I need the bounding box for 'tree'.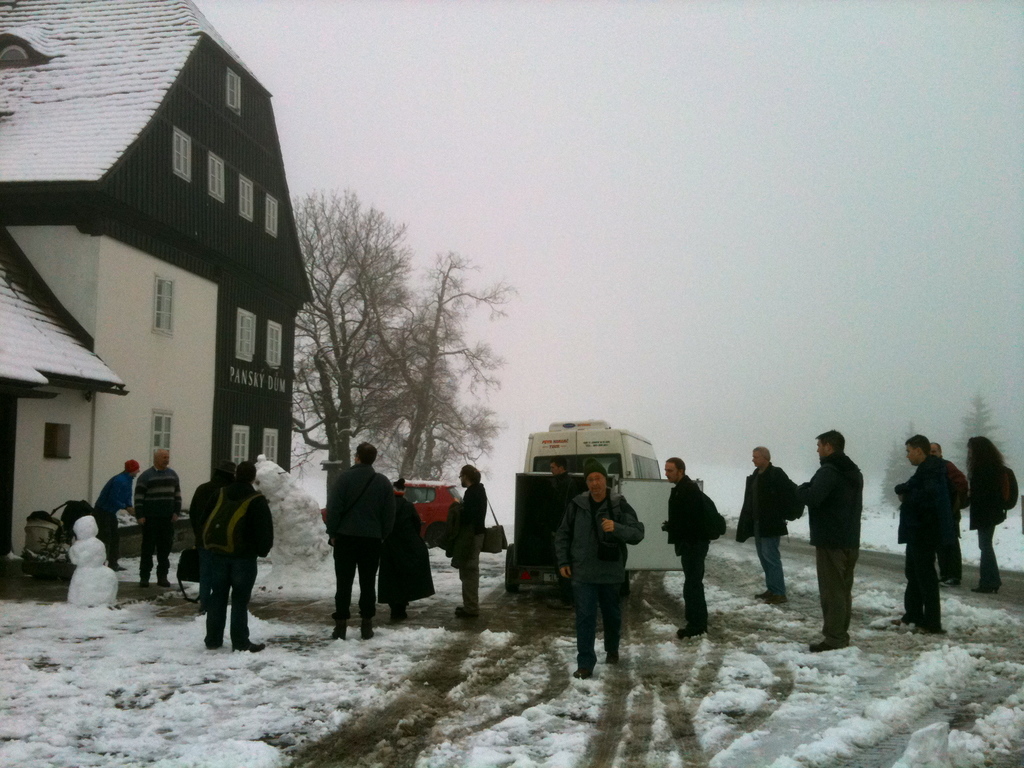
Here it is: <bbox>292, 189, 519, 504</bbox>.
